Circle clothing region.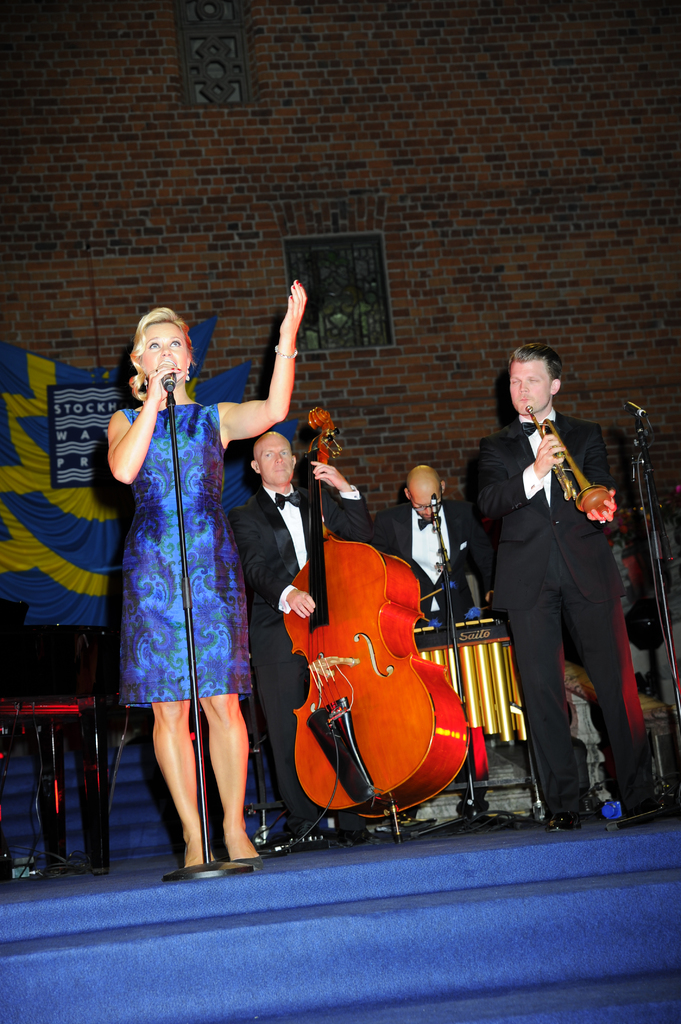
Region: Rect(373, 500, 485, 626).
